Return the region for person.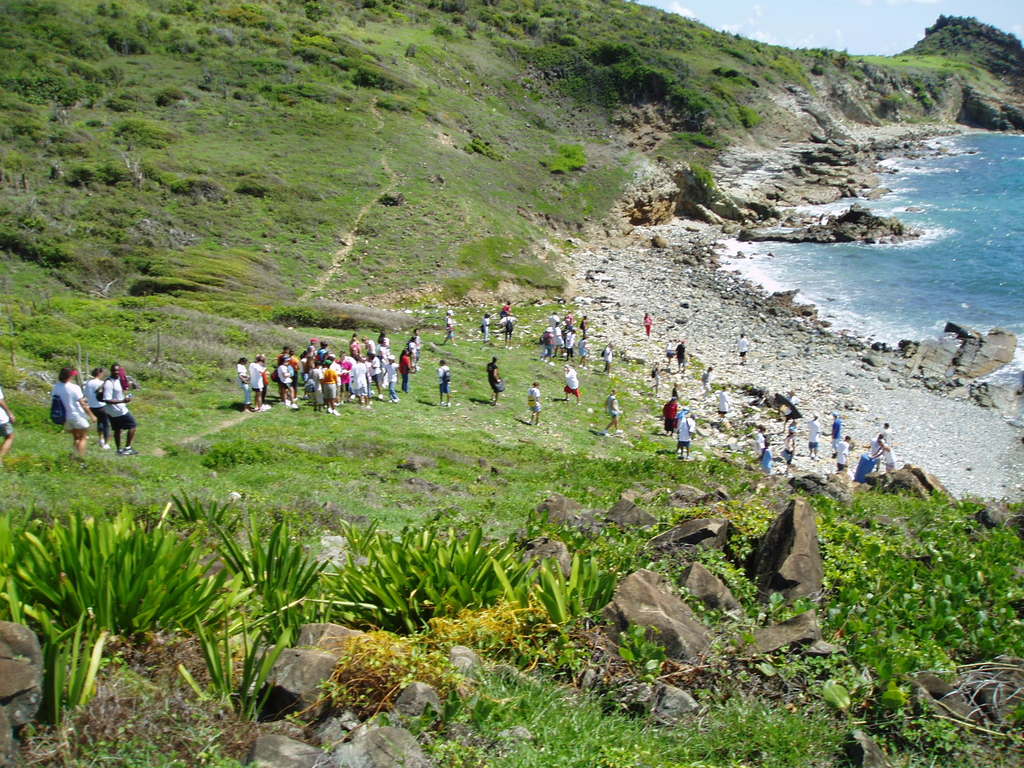
left=879, top=420, right=892, bottom=439.
